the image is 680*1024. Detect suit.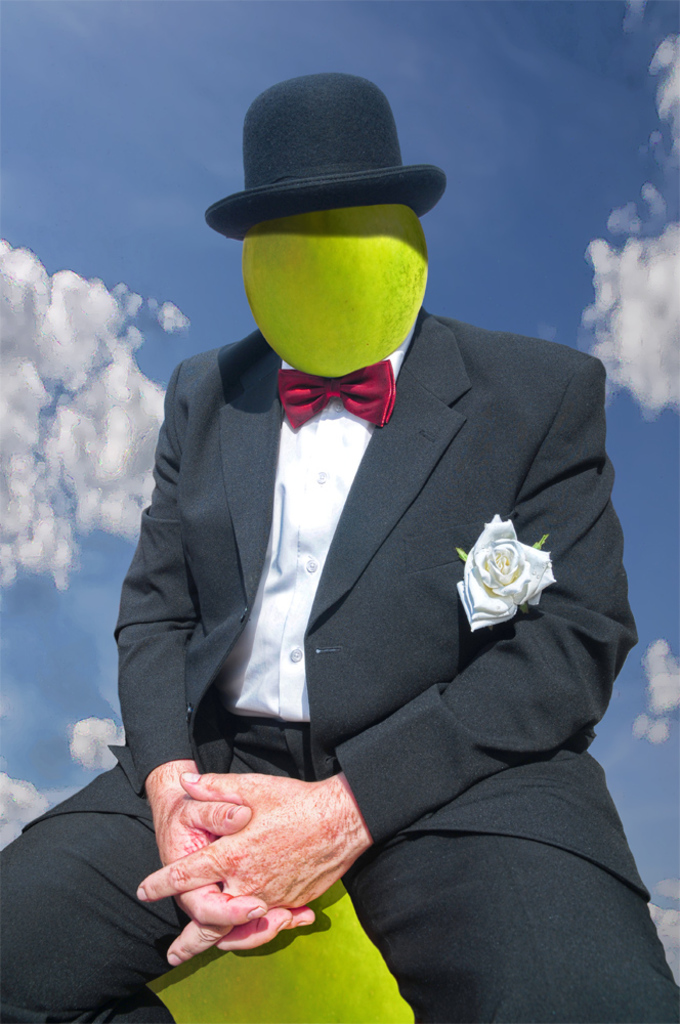
Detection: l=0, t=305, r=679, b=1023.
